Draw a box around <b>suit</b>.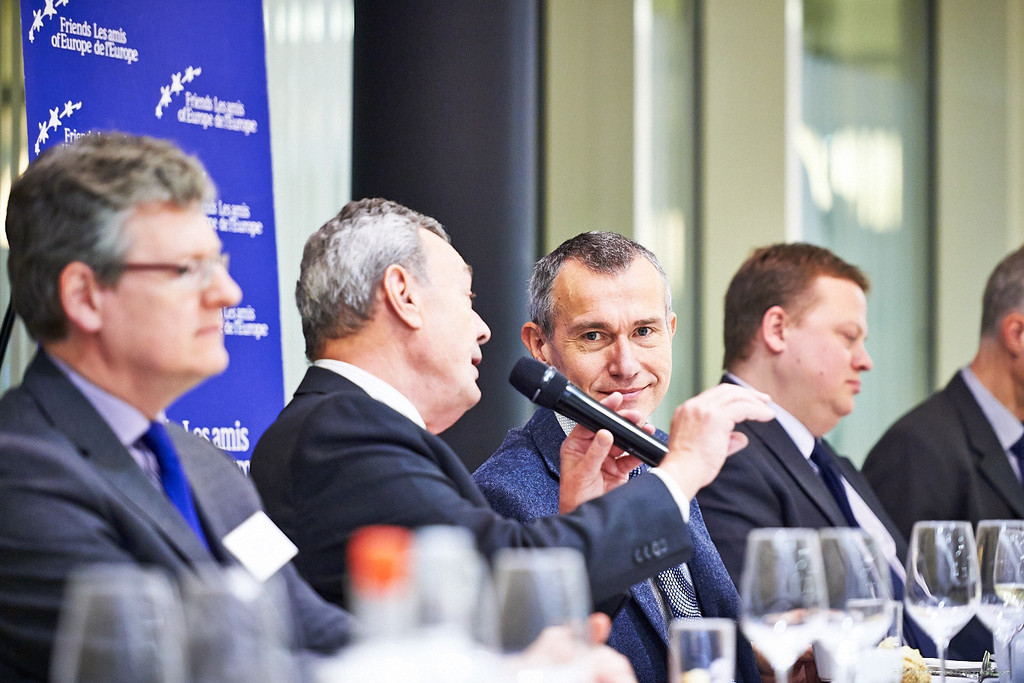
0:345:363:682.
